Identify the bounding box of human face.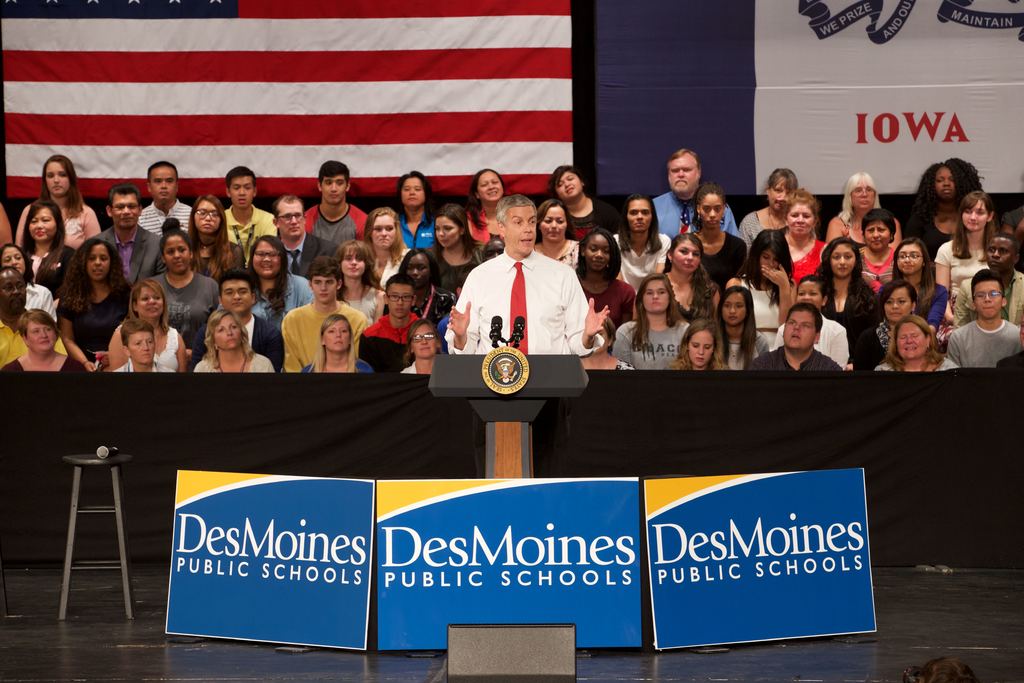
370,210,396,247.
